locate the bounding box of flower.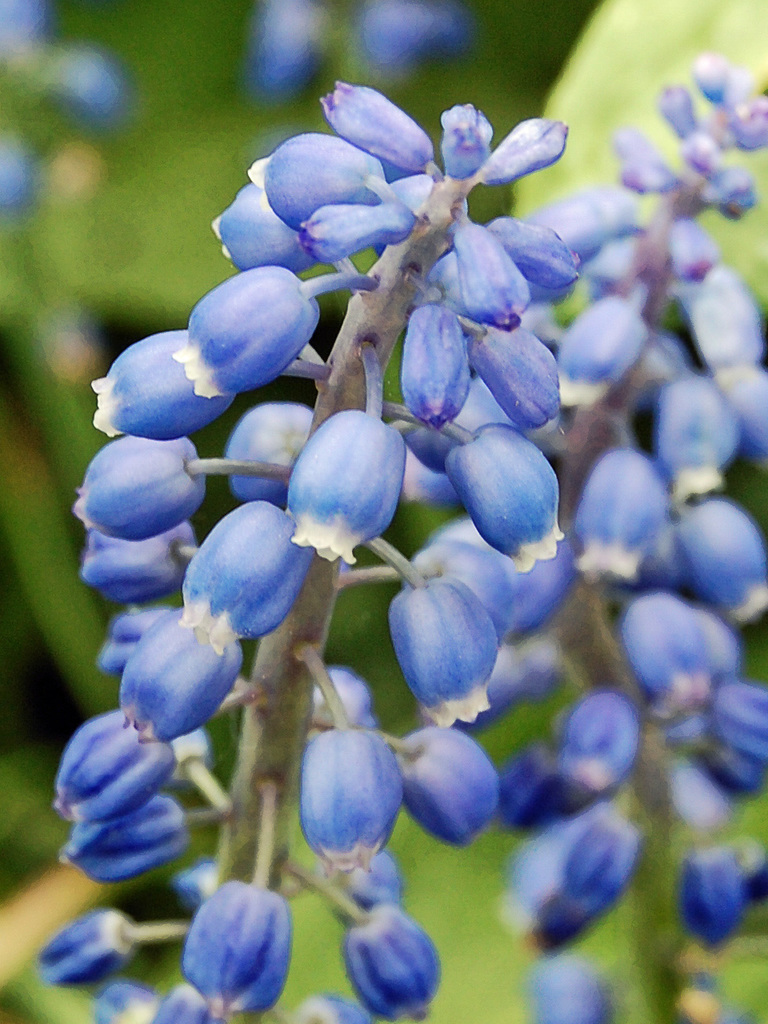
Bounding box: box(278, 394, 411, 558).
